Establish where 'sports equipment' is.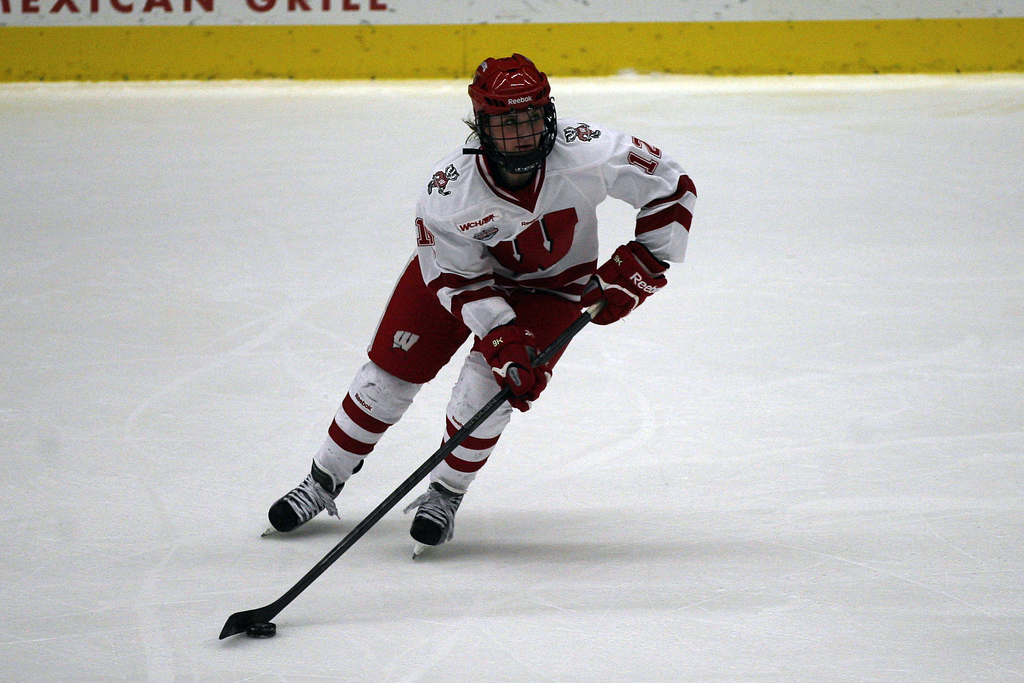
Established at [left=248, top=620, right=276, bottom=641].
